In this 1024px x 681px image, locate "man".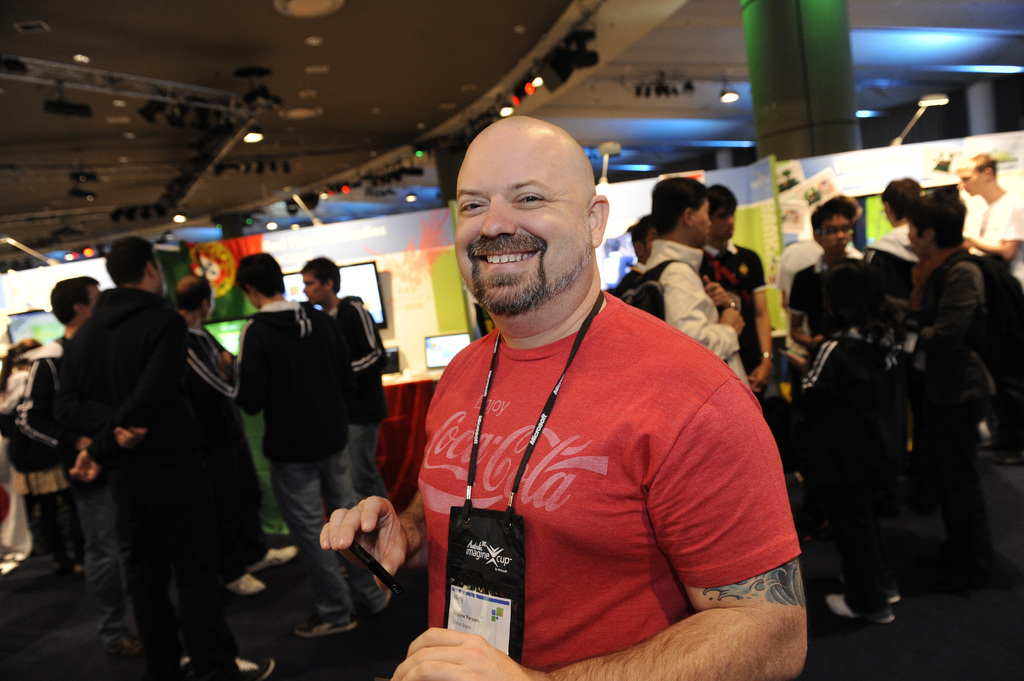
Bounding box: <bbox>228, 253, 396, 639</bbox>.
